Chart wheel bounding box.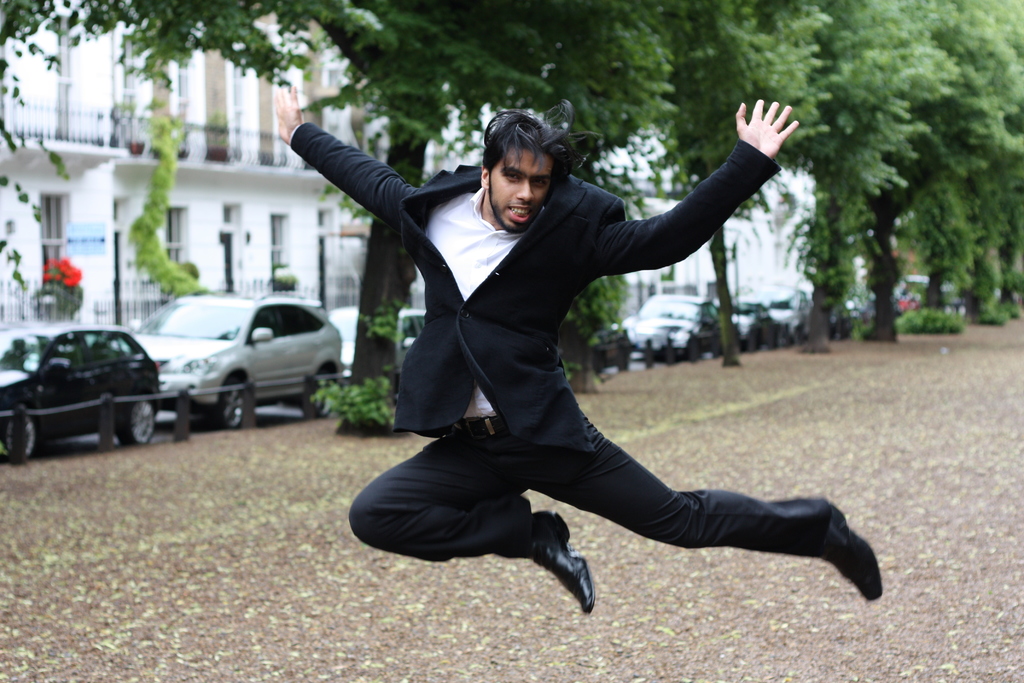
Charted: 308, 375, 332, 415.
